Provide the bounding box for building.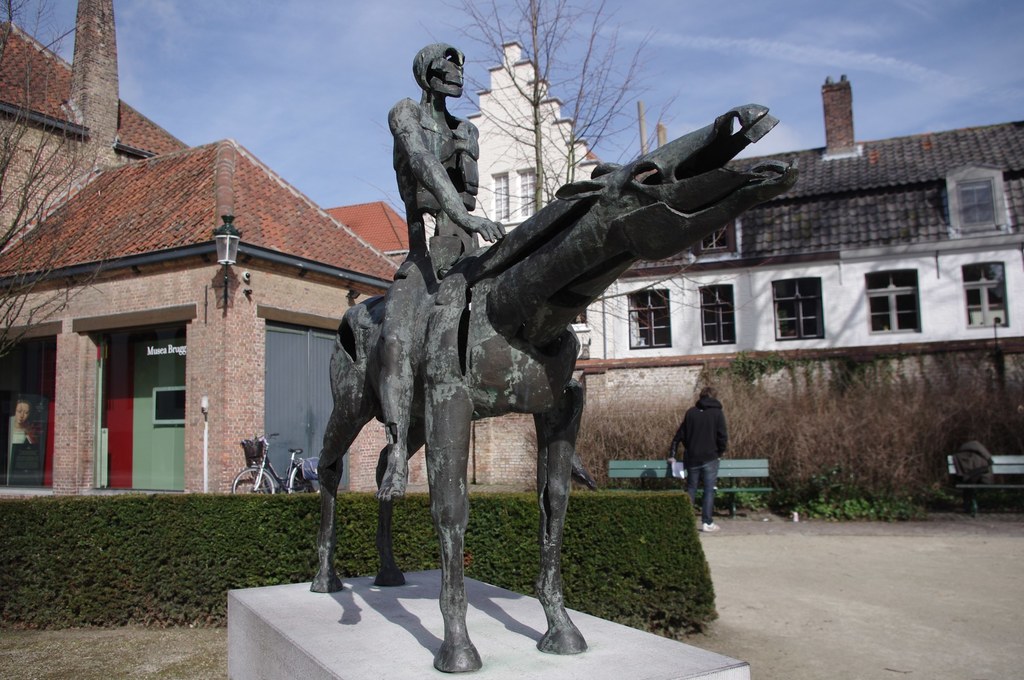
pyautogui.locateOnScreen(0, 19, 423, 496).
